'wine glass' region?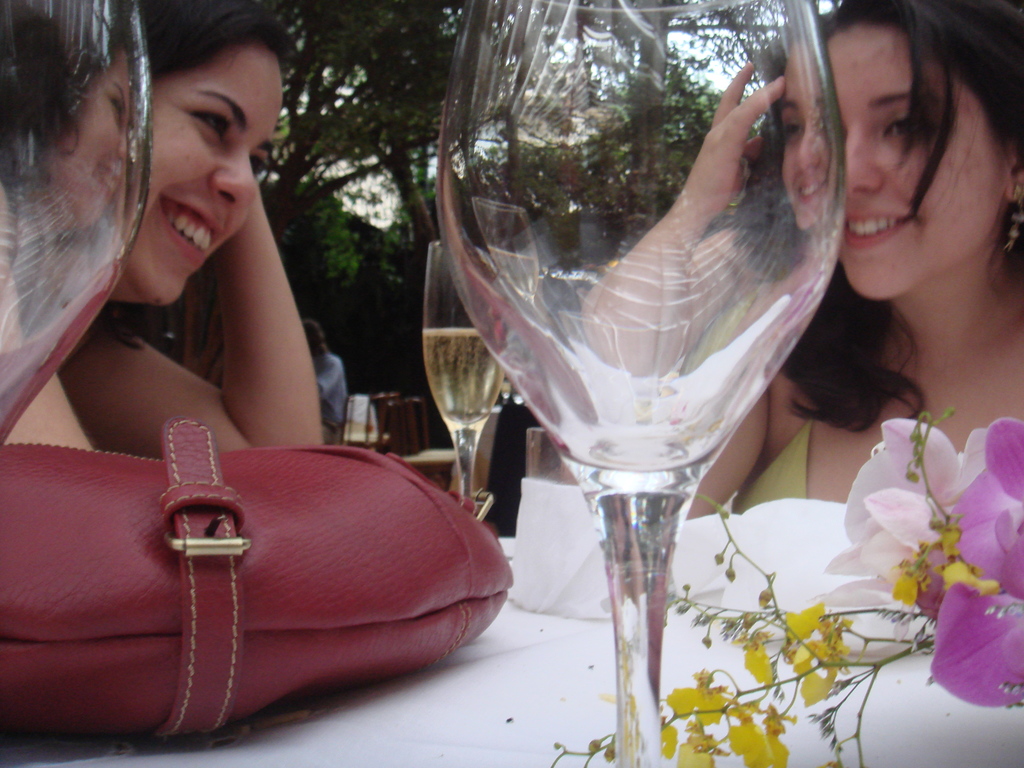
detection(443, 0, 841, 767)
